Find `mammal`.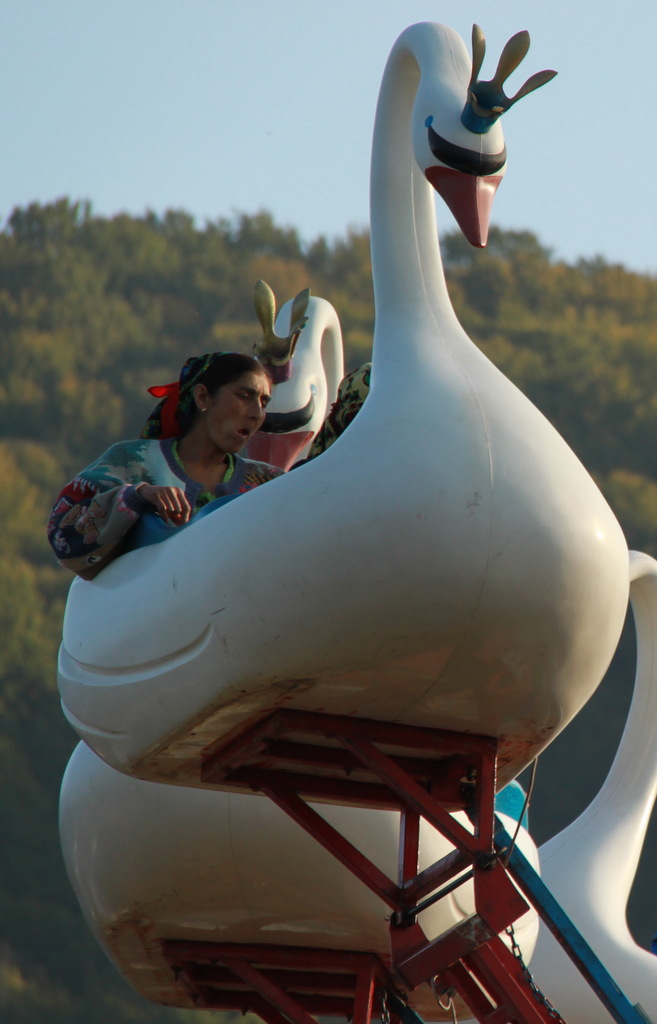
54/346/333/587.
